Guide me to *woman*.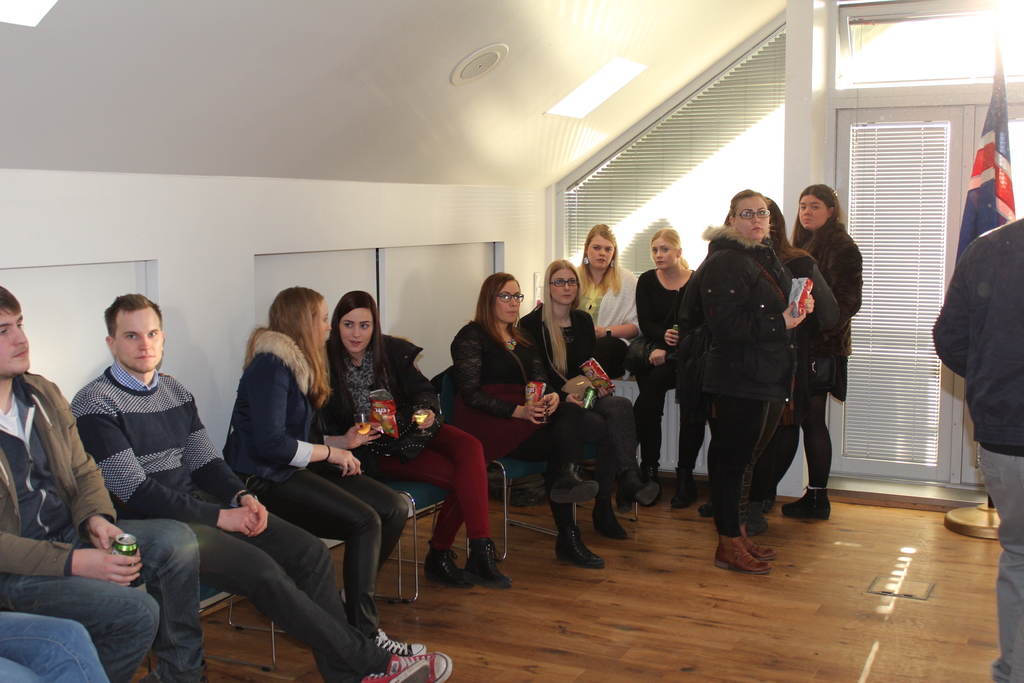
Guidance: (783,182,866,525).
